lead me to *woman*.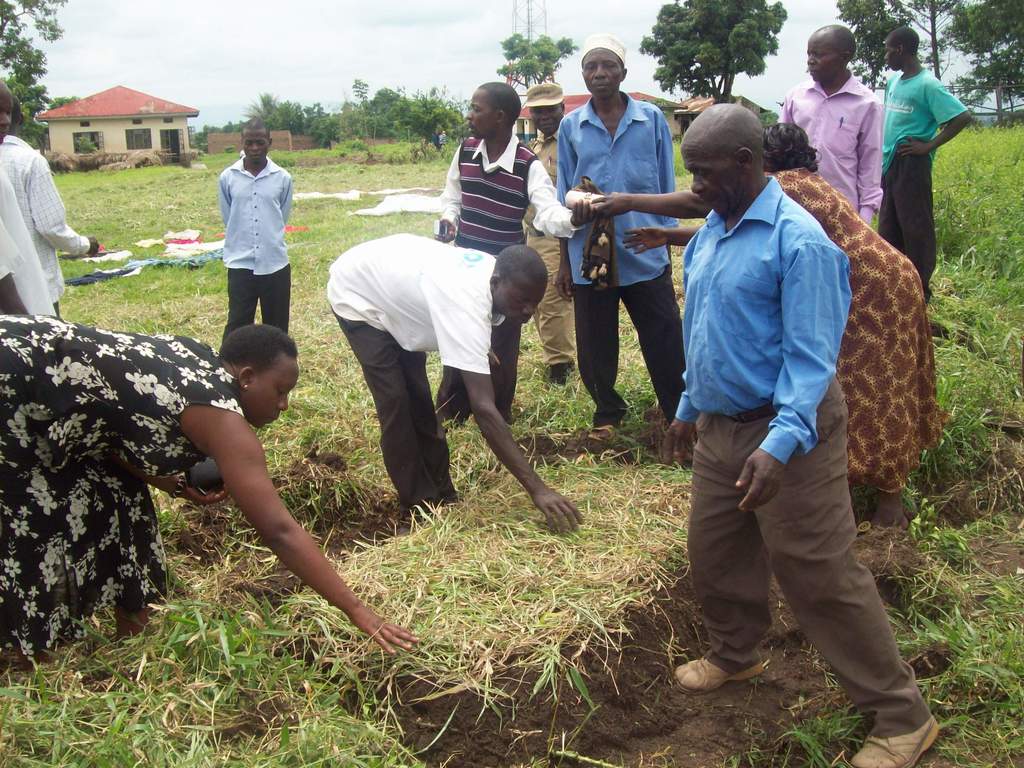
Lead to [left=570, top=118, right=944, bottom=536].
